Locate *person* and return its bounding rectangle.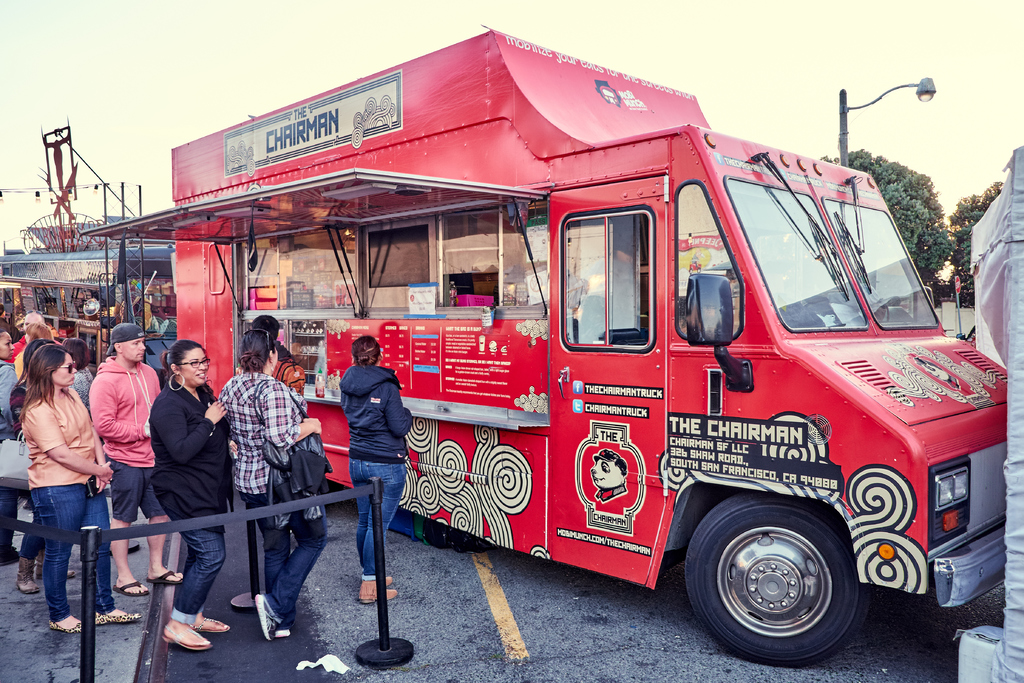
l=152, t=339, r=237, b=650.
